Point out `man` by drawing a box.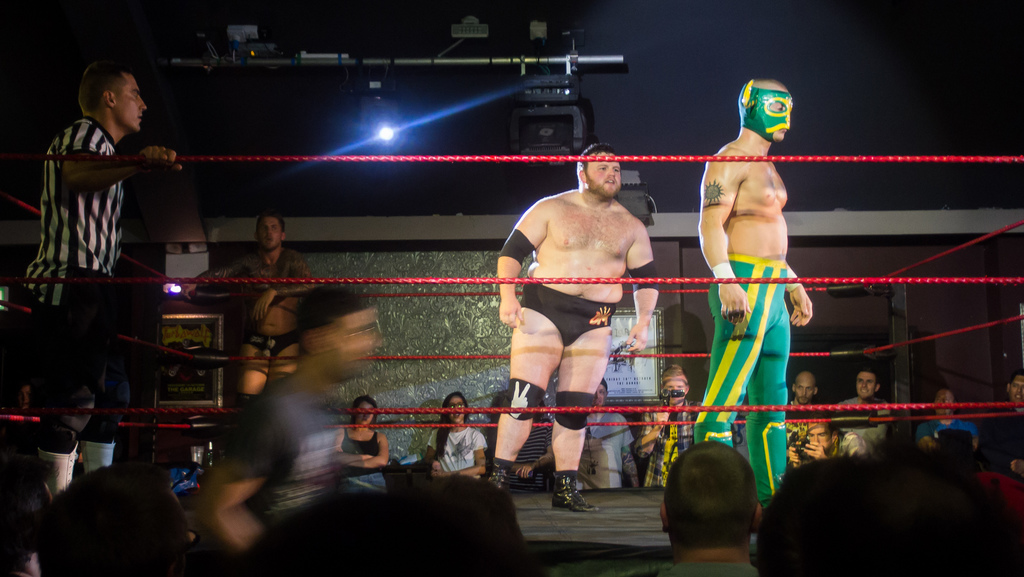
locate(36, 466, 179, 576).
